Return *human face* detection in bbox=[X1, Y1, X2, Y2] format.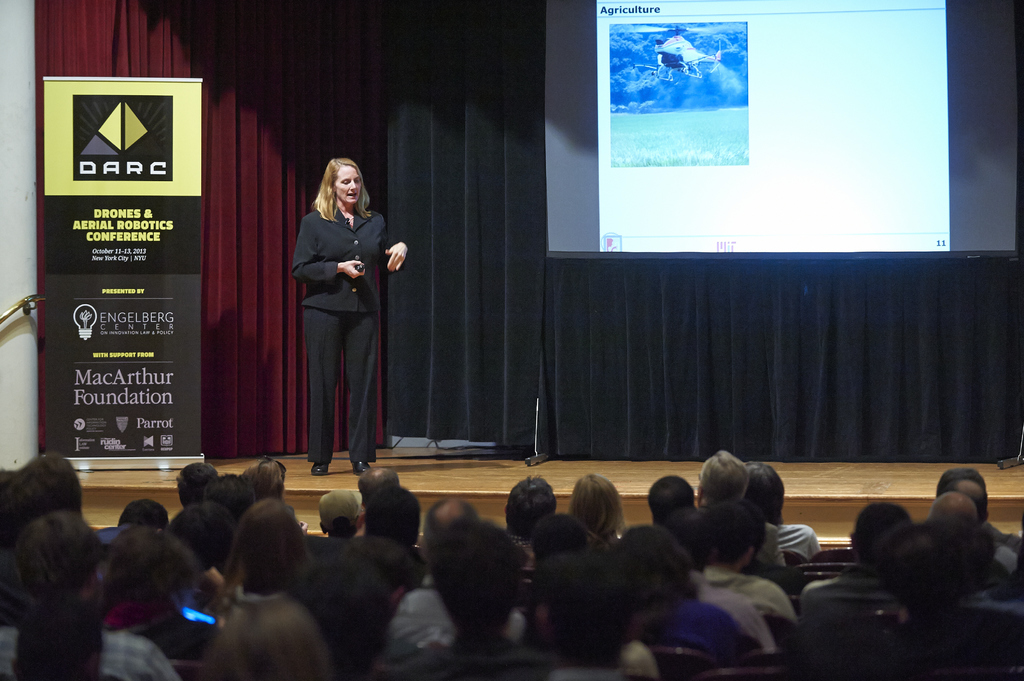
bbox=[334, 167, 362, 205].
